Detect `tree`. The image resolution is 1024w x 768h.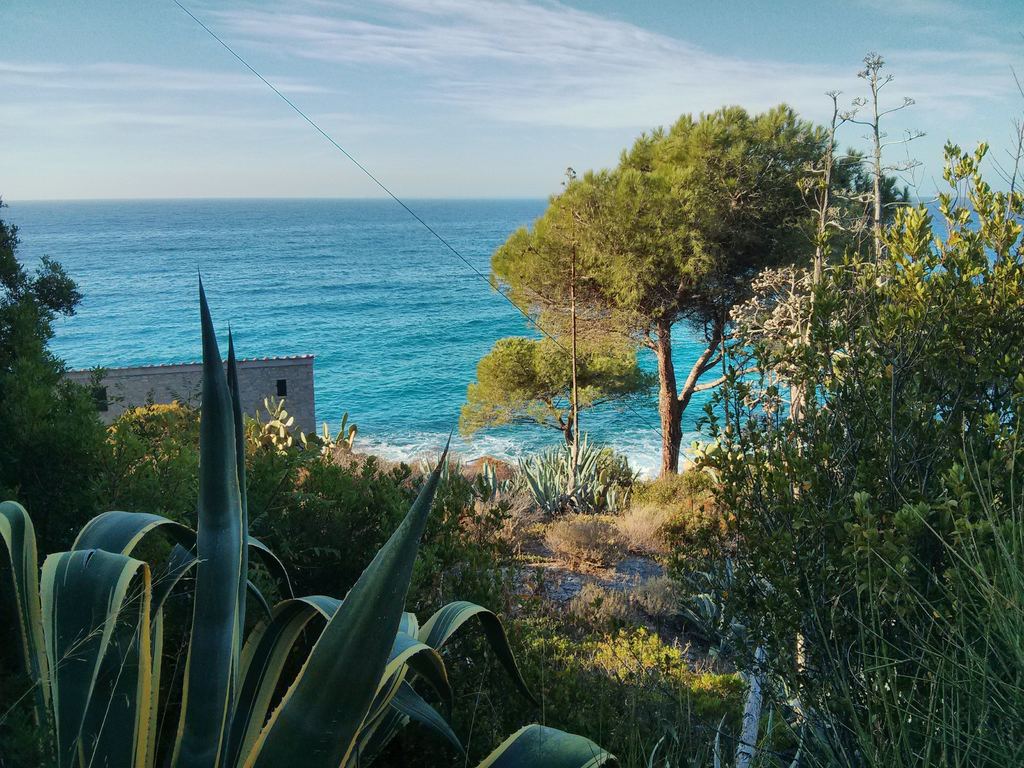
box(0, 199, 119, 564).
